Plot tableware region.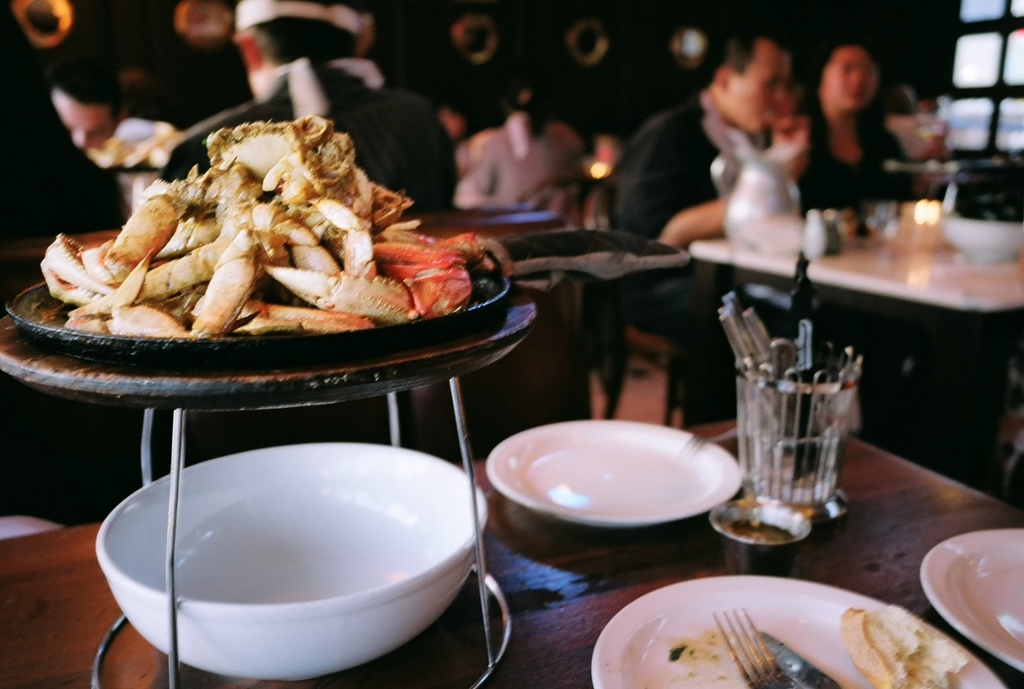
Plotted at bbox=(678, 416, 739, 455).
